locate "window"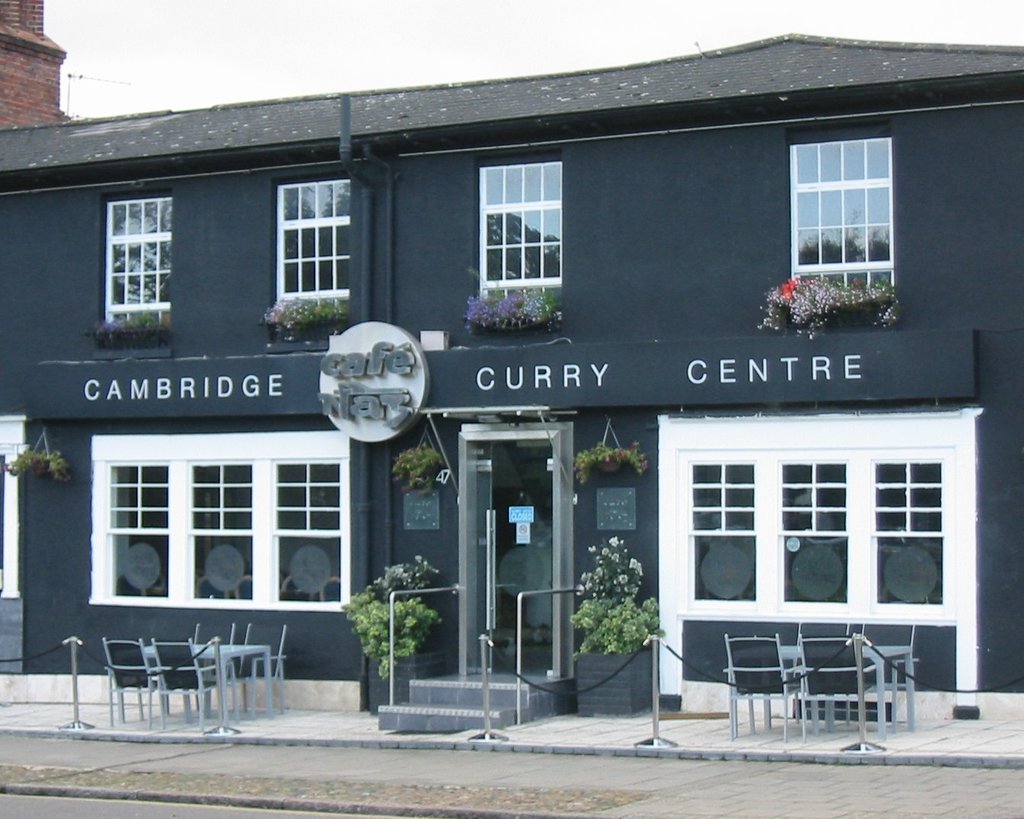
(x1=655, y1=419, x2=977, y2=621)
